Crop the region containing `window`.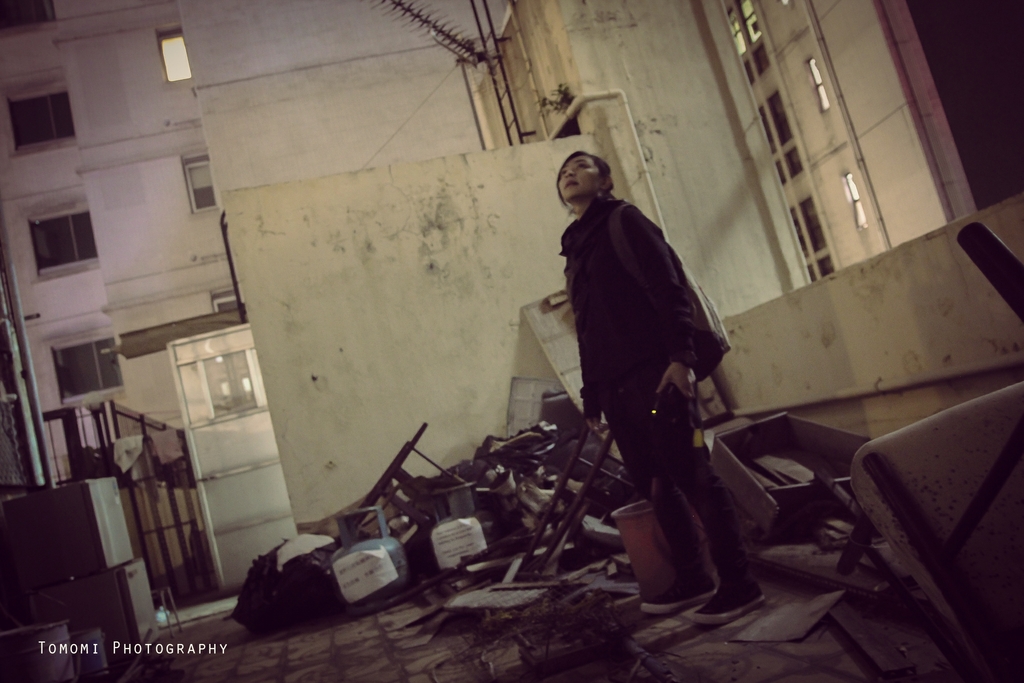
Crop region: locate(28, 194, 101, 281).
